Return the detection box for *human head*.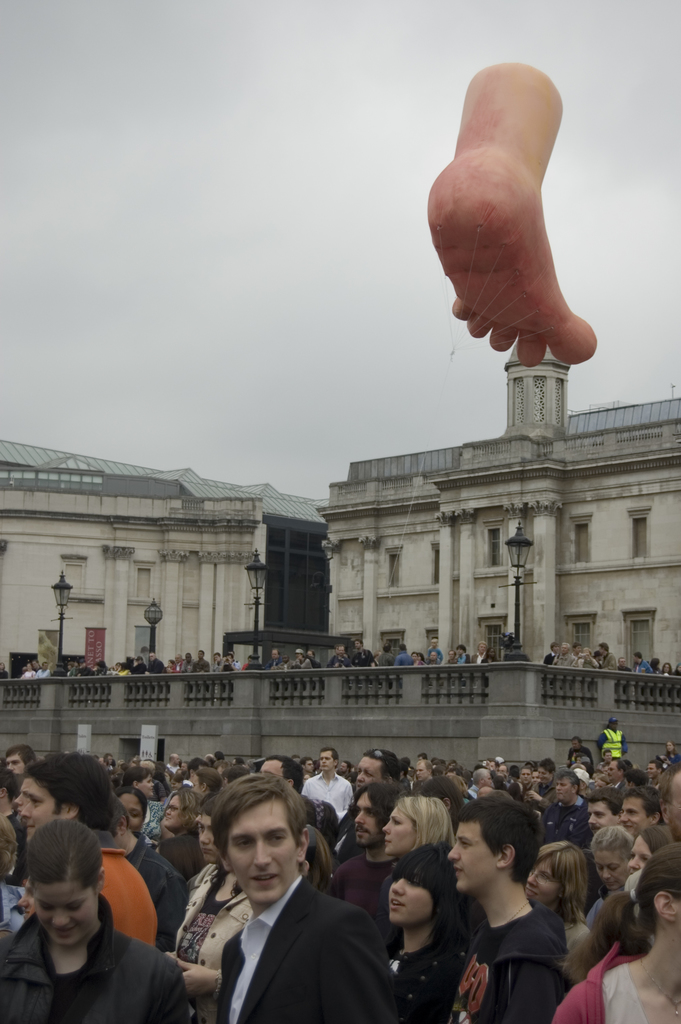
(left=477, top=641, right=488, bottom=651).
